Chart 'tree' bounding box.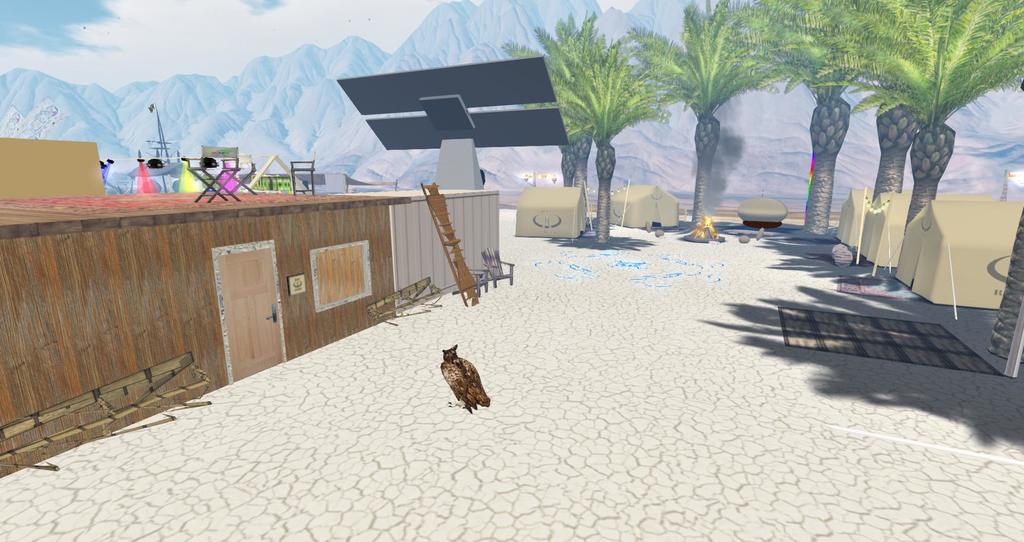
Charted: [x1=815, y1=0, x2=1023, y2=225].
